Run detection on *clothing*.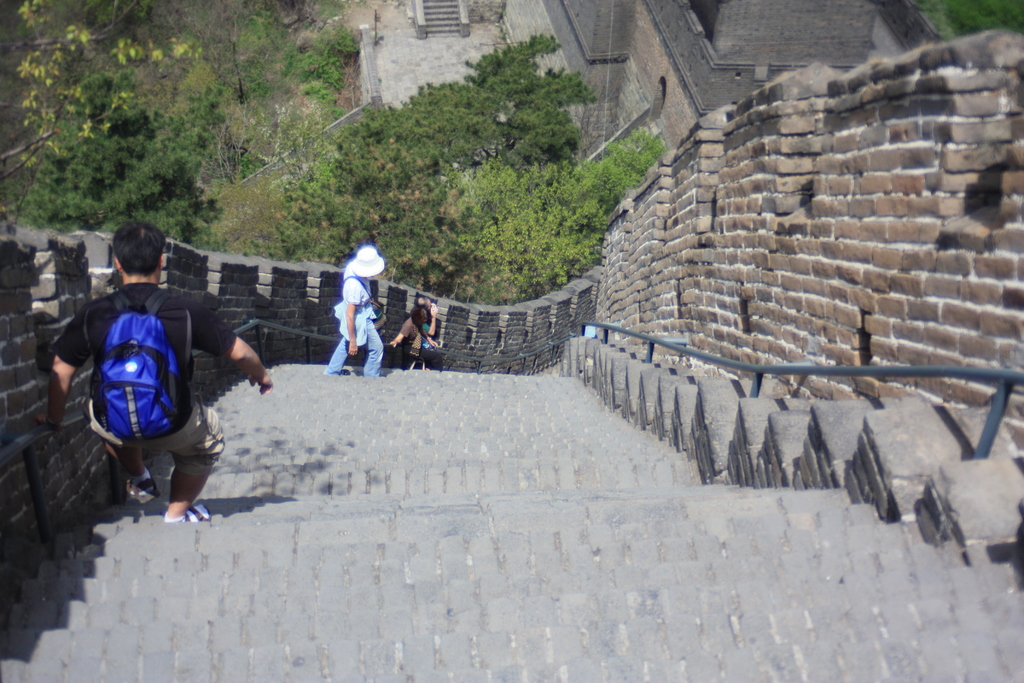
Result: (326,278,385,377).
